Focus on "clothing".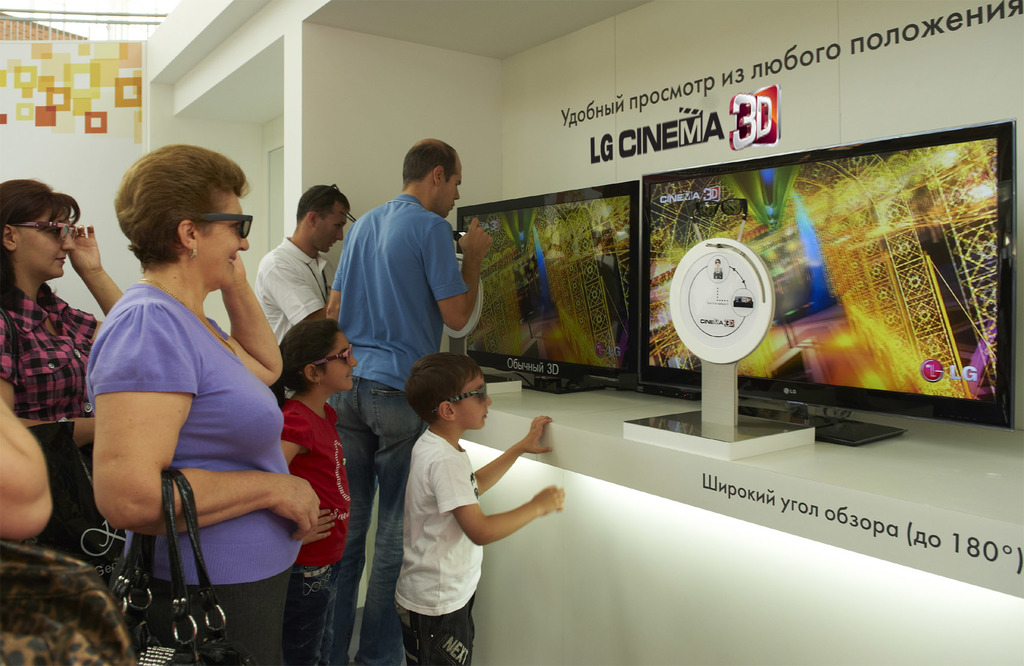
Focused at 252/238/334/348.
